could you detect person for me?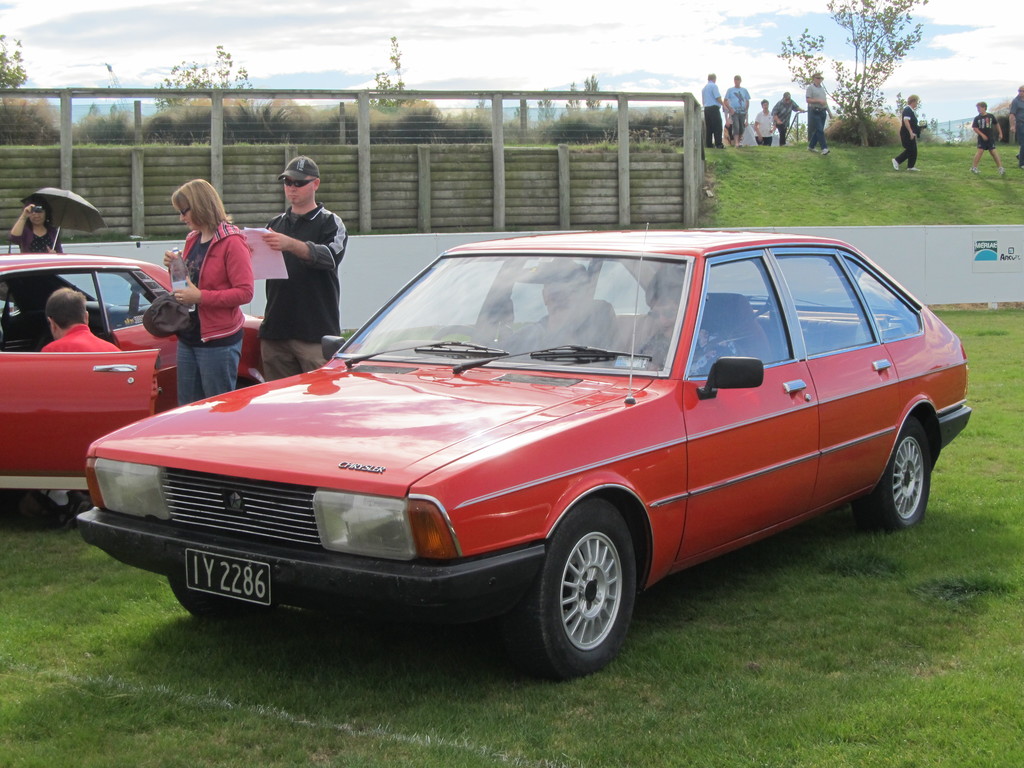
Detection result: left=806, top=72, right=833, bottom=158.
